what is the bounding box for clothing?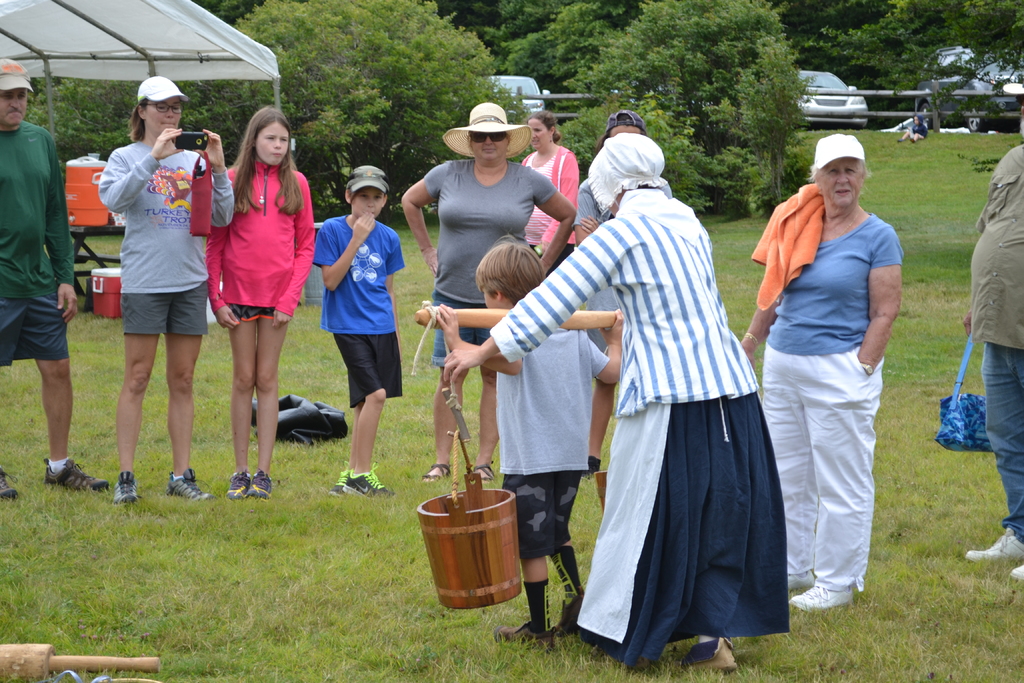
select_region(93, 136, 234, 336).
